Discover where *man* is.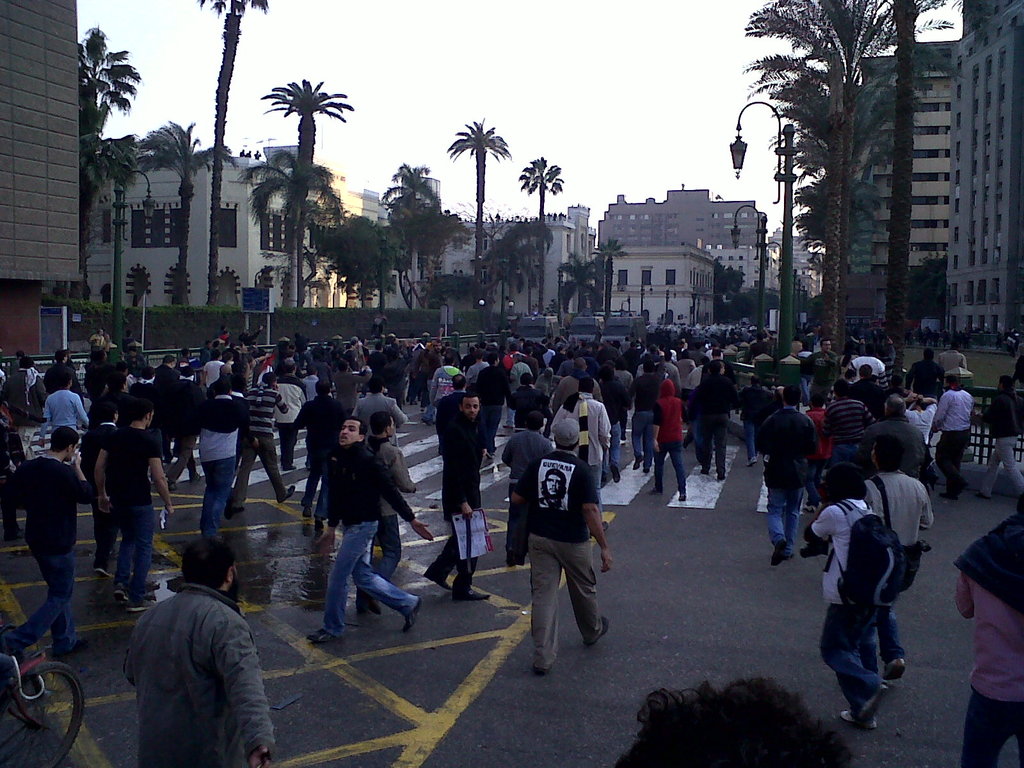
Discovered at {"x1": 304, "y1": 415, "x2": 436, "y2": 641}.
